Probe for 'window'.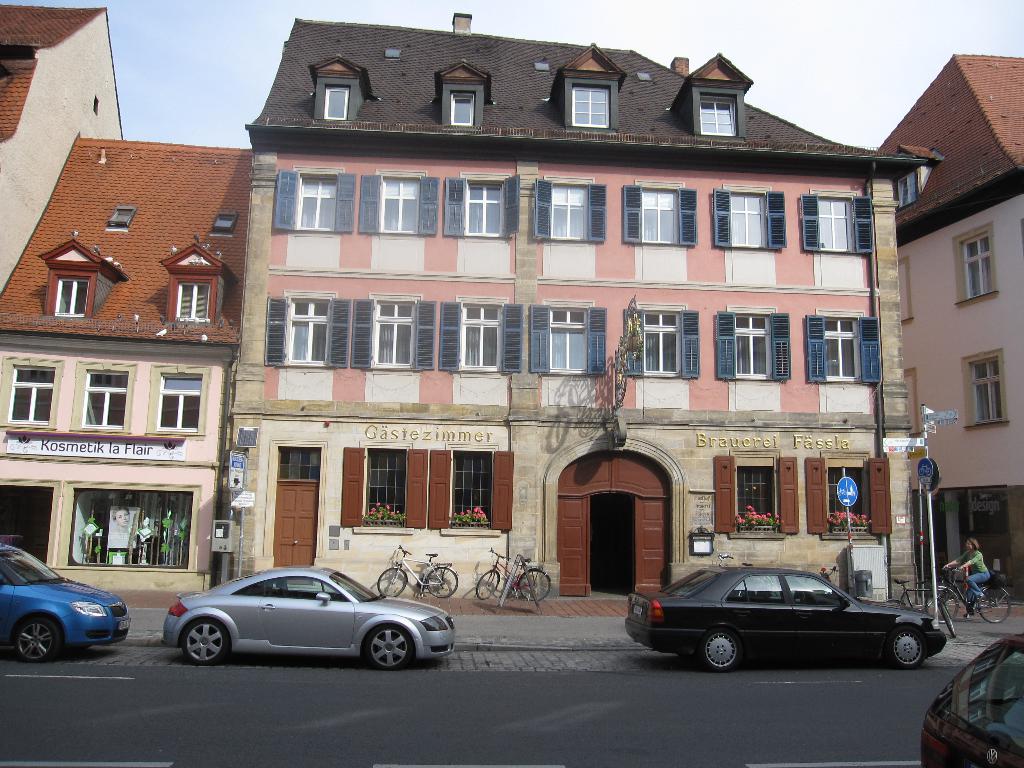
Probe result: [964,226,991,300].
